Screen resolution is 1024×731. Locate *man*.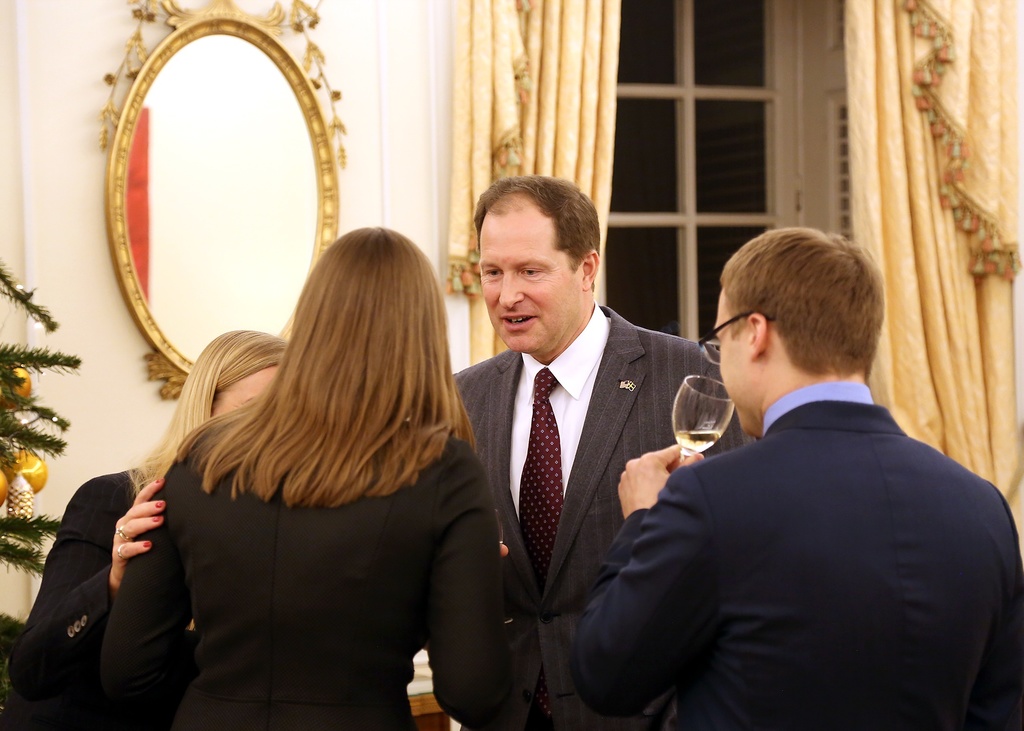
Rect(570, 229, 1023, 727).
